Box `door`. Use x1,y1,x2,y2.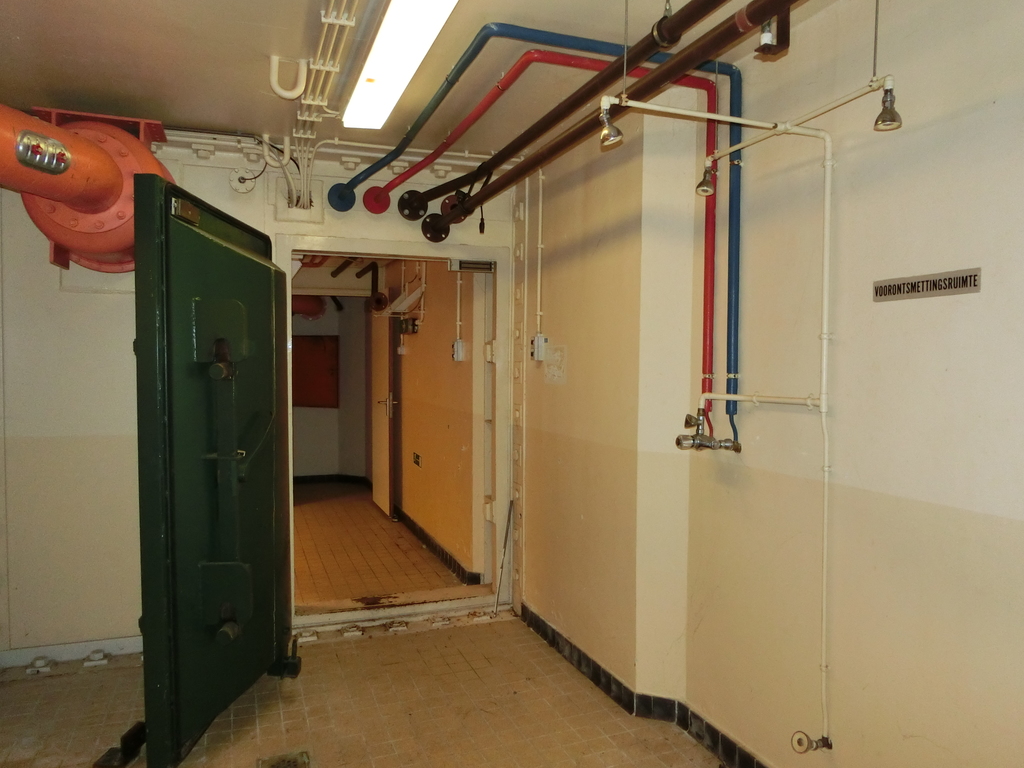
370,283,391,520.
